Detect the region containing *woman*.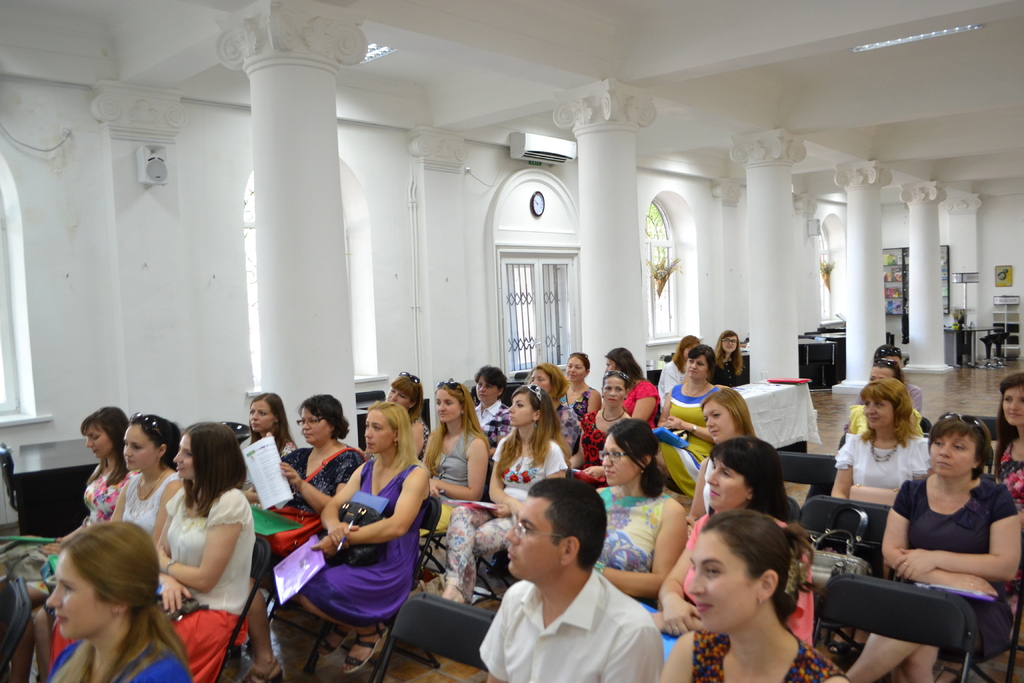
detection(687, 386, 754, 520).
